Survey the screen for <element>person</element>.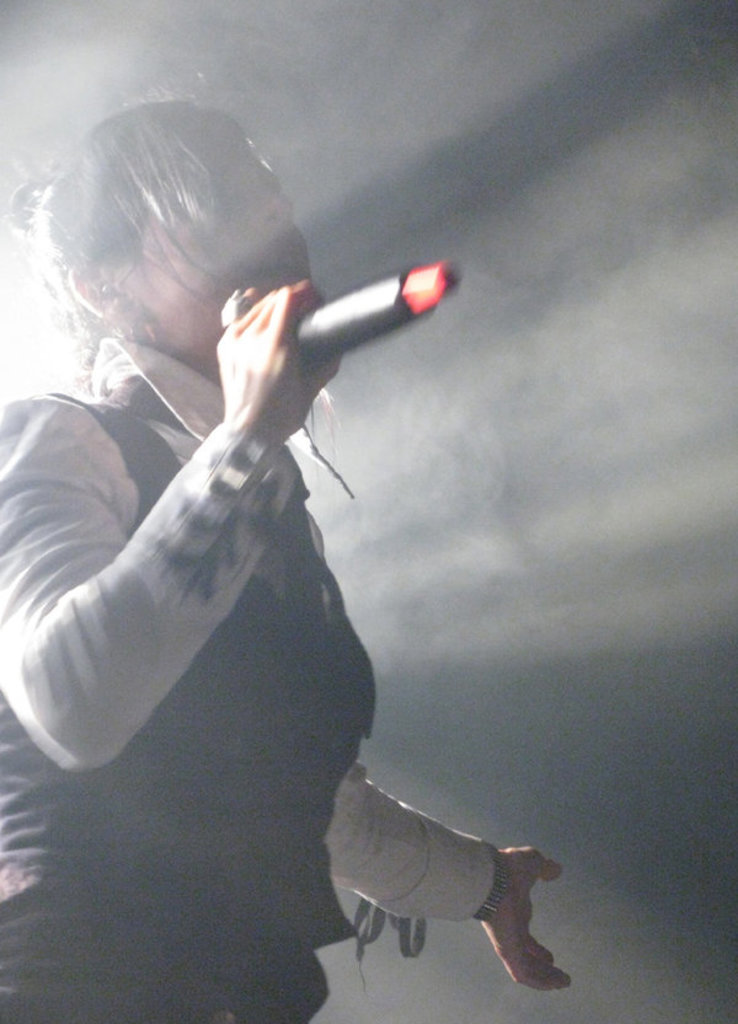
Survey found: (x1=12, y1=91, x2=513, y2=971).
